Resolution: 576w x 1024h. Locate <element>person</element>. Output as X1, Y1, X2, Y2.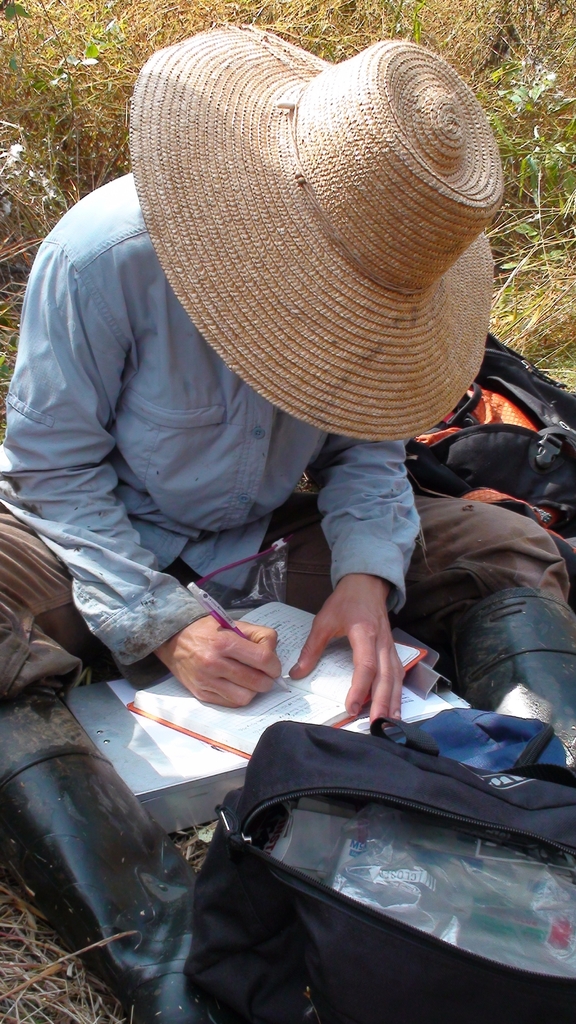
29, 49, 530, 806.
